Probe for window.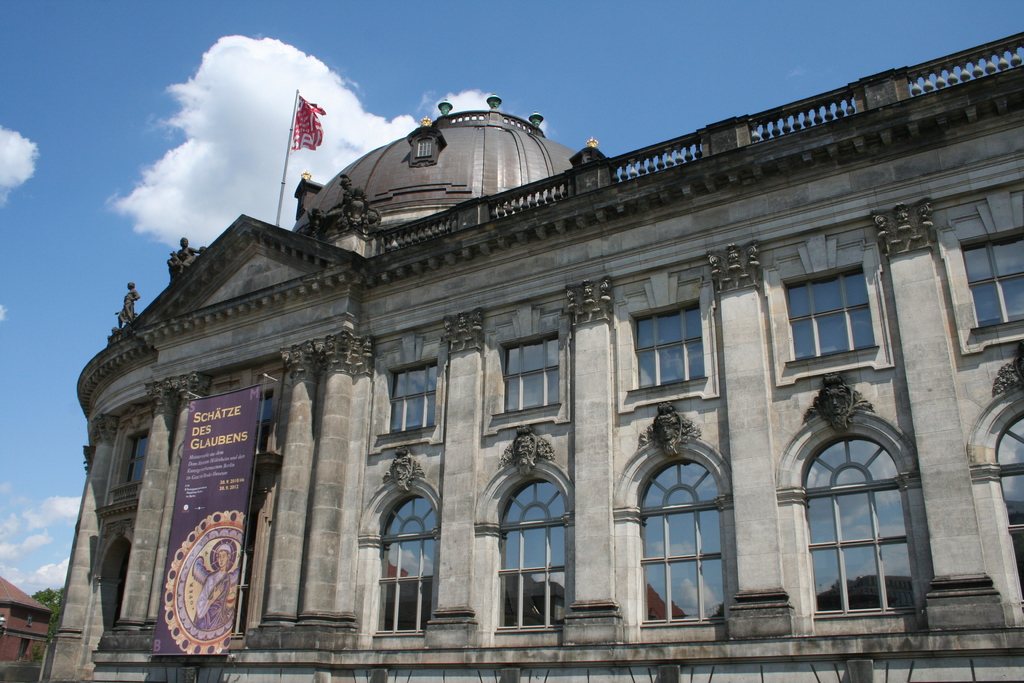
Probe result: <box>963,228,1023,332</box>.
